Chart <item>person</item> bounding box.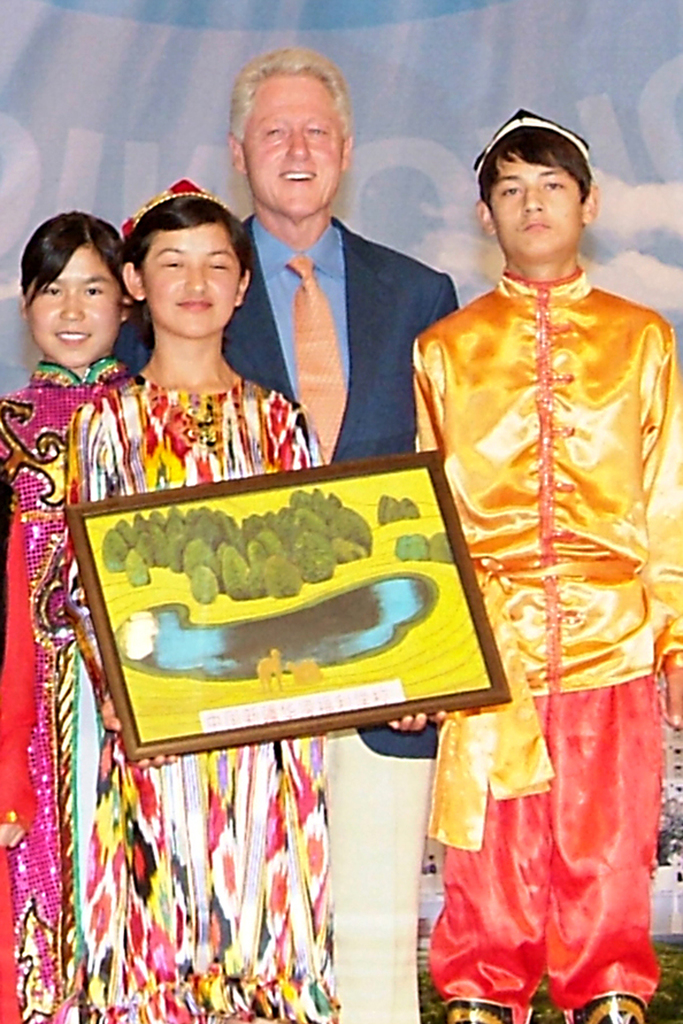
Charted: {"left": 0, "top": 217, "right": 130, "bottom": 1023}.
